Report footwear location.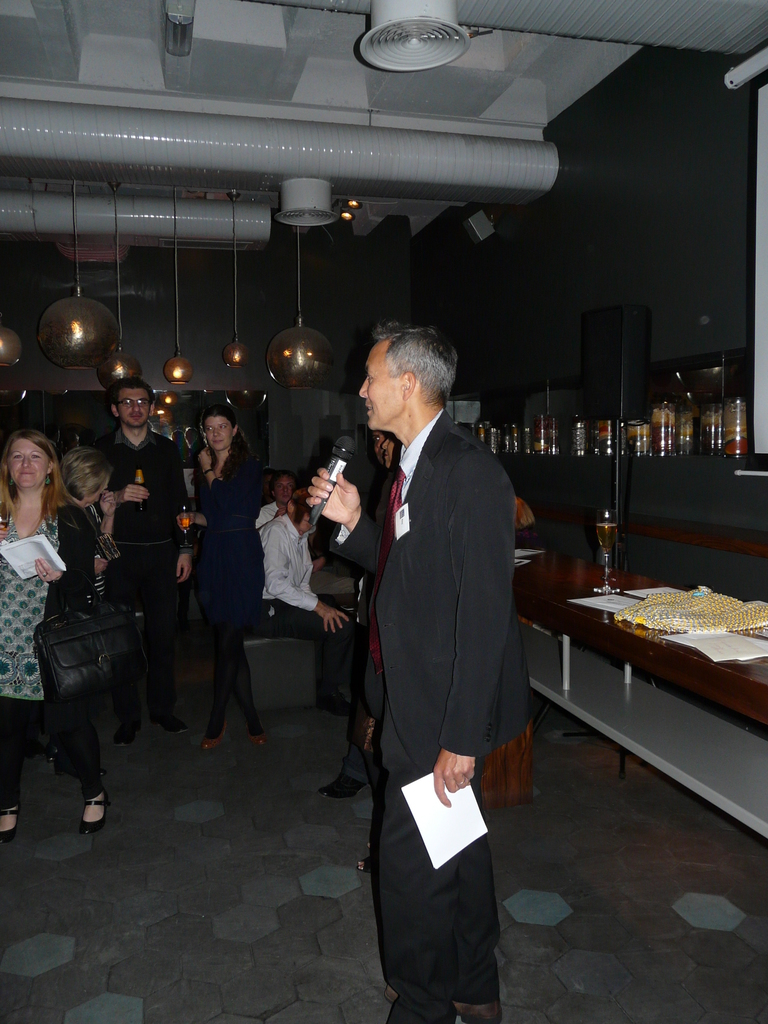
Report: <box>157,705,188,727</box>.
